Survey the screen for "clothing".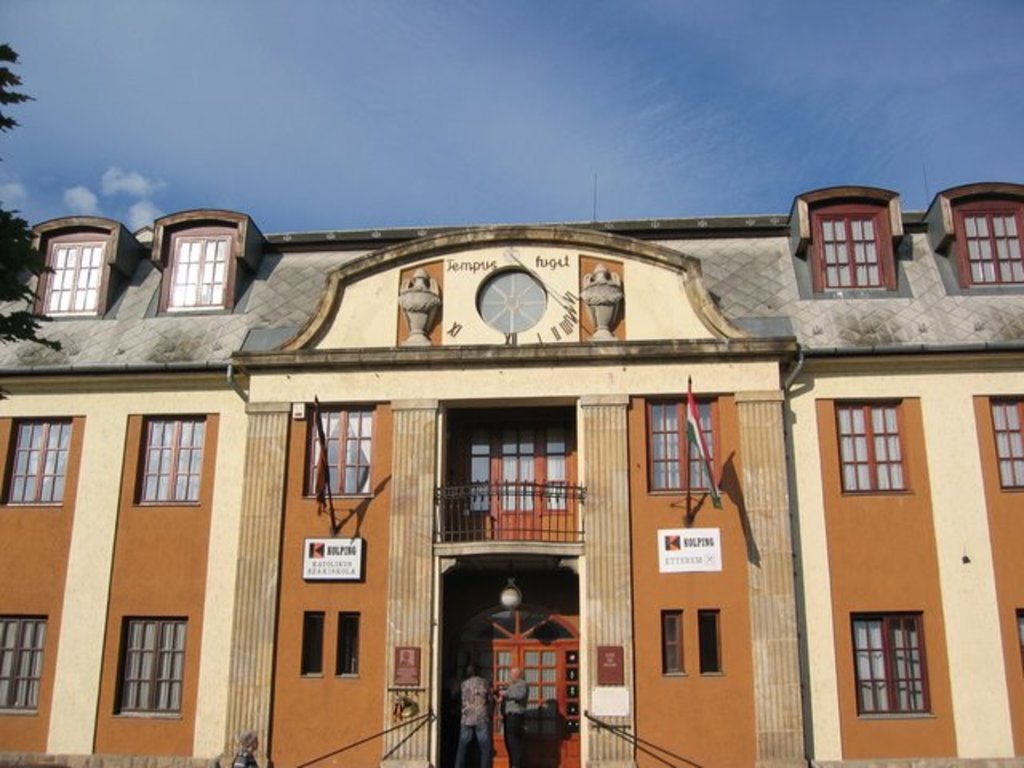
Survey found: 453/677/493/763.
